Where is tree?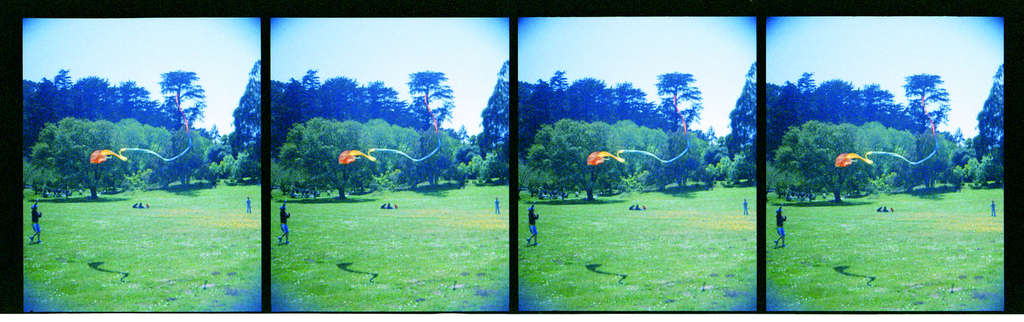
box=[152, 124, 204, 193].
